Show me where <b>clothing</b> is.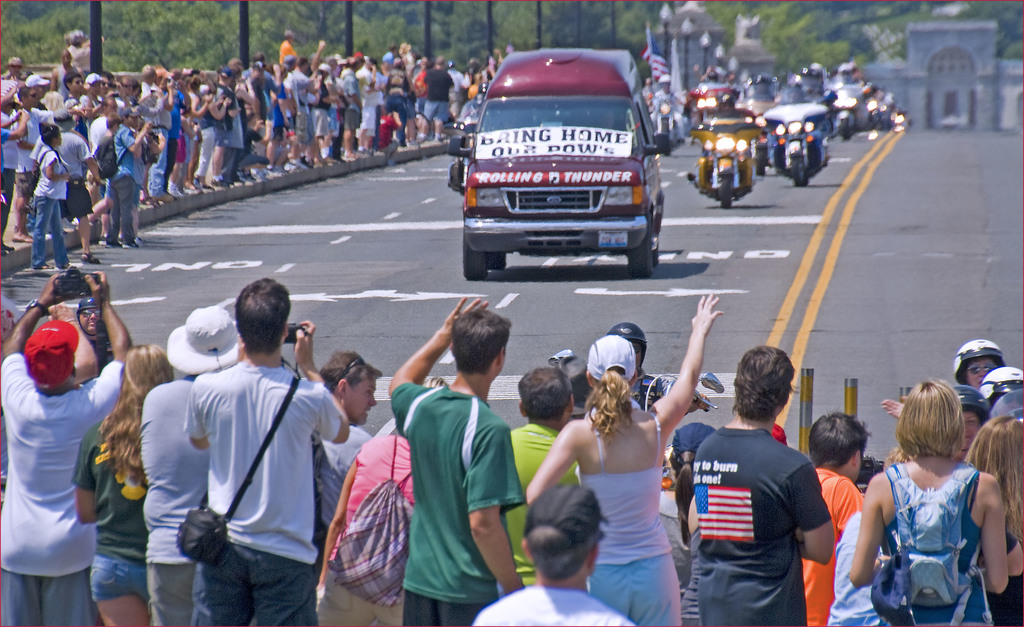
<b>clothing</b> is at pyautogui.locateOnScreen(882, 457, 992, 624).
